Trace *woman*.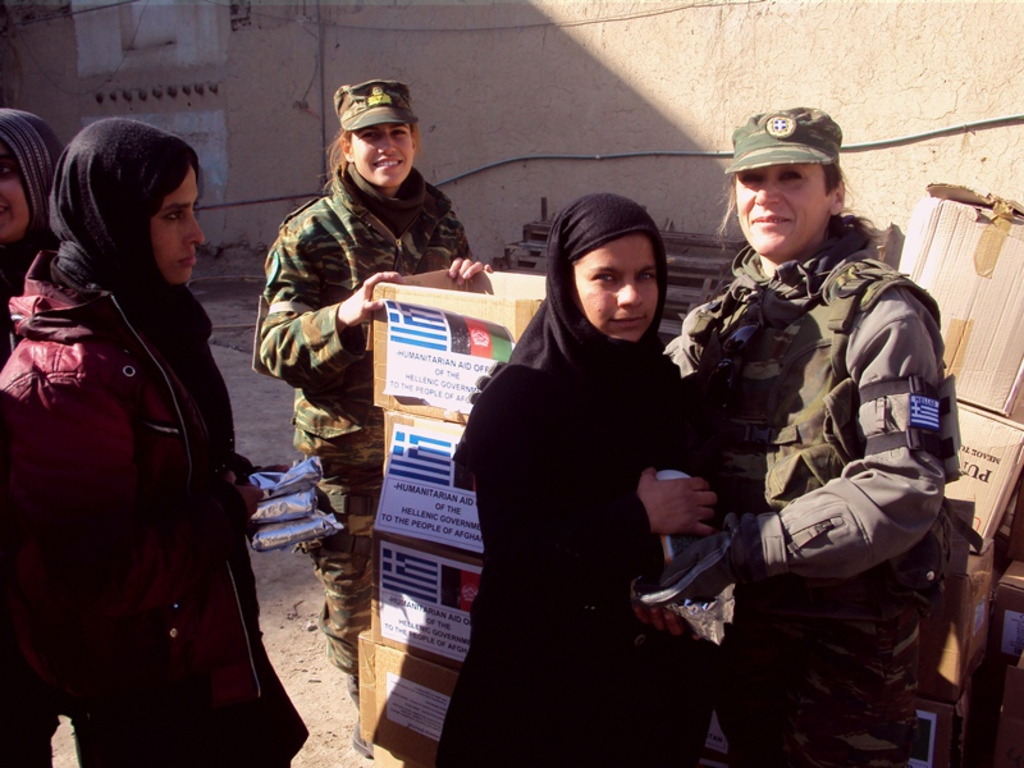
Traced to bbox=(0, 105, 67, 767).
